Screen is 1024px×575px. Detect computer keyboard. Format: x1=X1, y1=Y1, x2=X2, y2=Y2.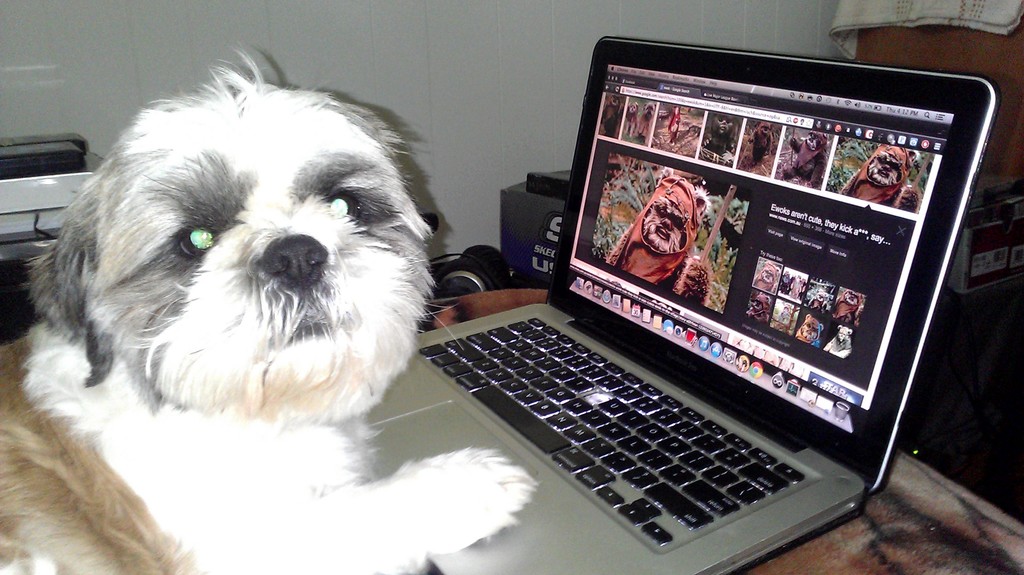
x1=414, y1=316, x2=804, y2=549.
